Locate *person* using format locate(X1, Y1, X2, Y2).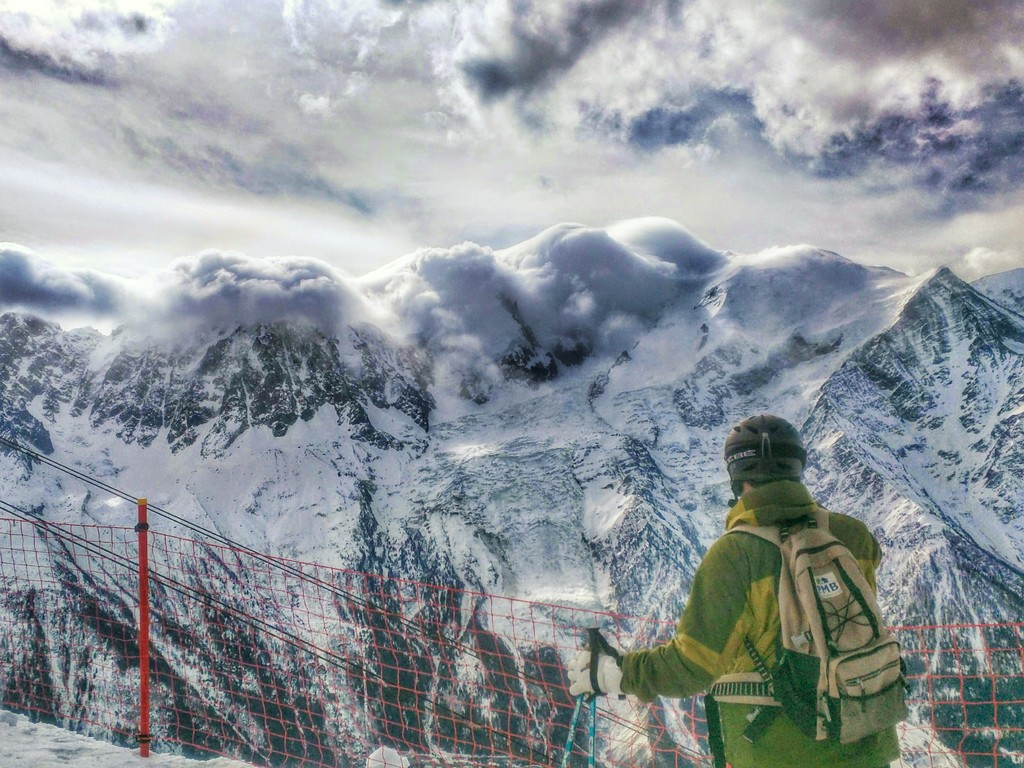
locate(646, 407, 890, 745).
